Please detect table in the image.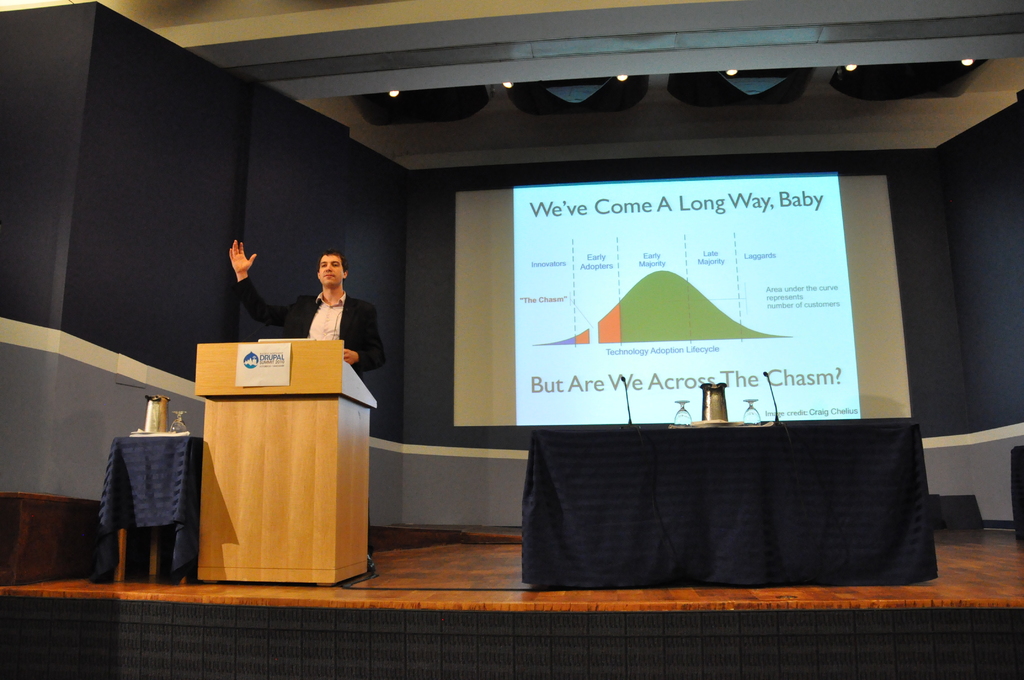
left=169, top=353, right=362, bottom=614.
